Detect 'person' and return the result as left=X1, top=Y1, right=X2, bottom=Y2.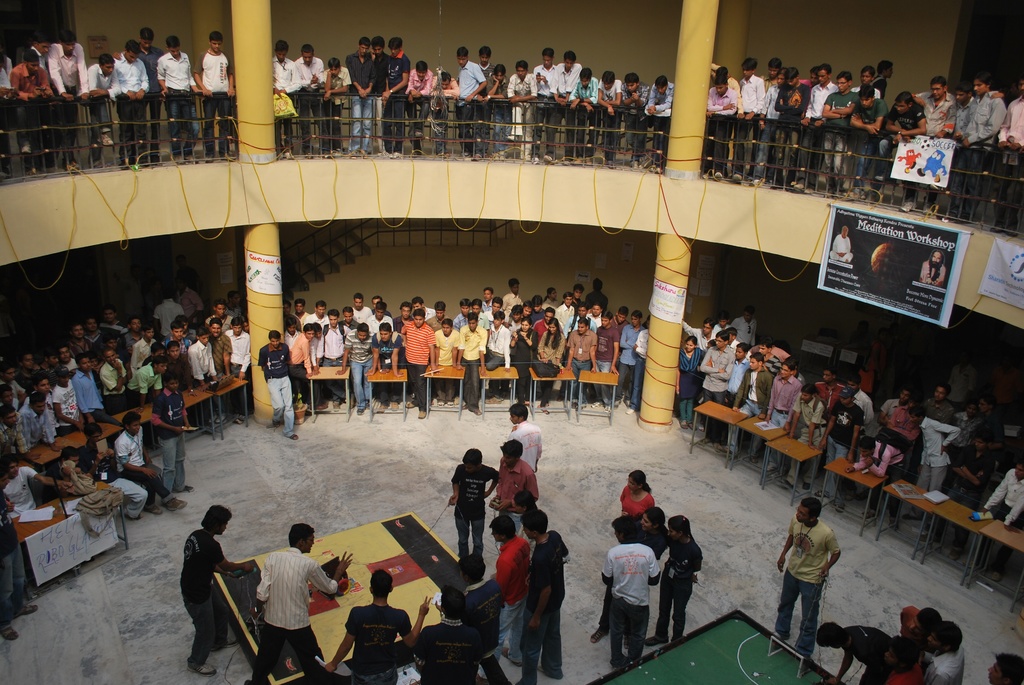
left=412, top=295, right=433, bottom=320.
